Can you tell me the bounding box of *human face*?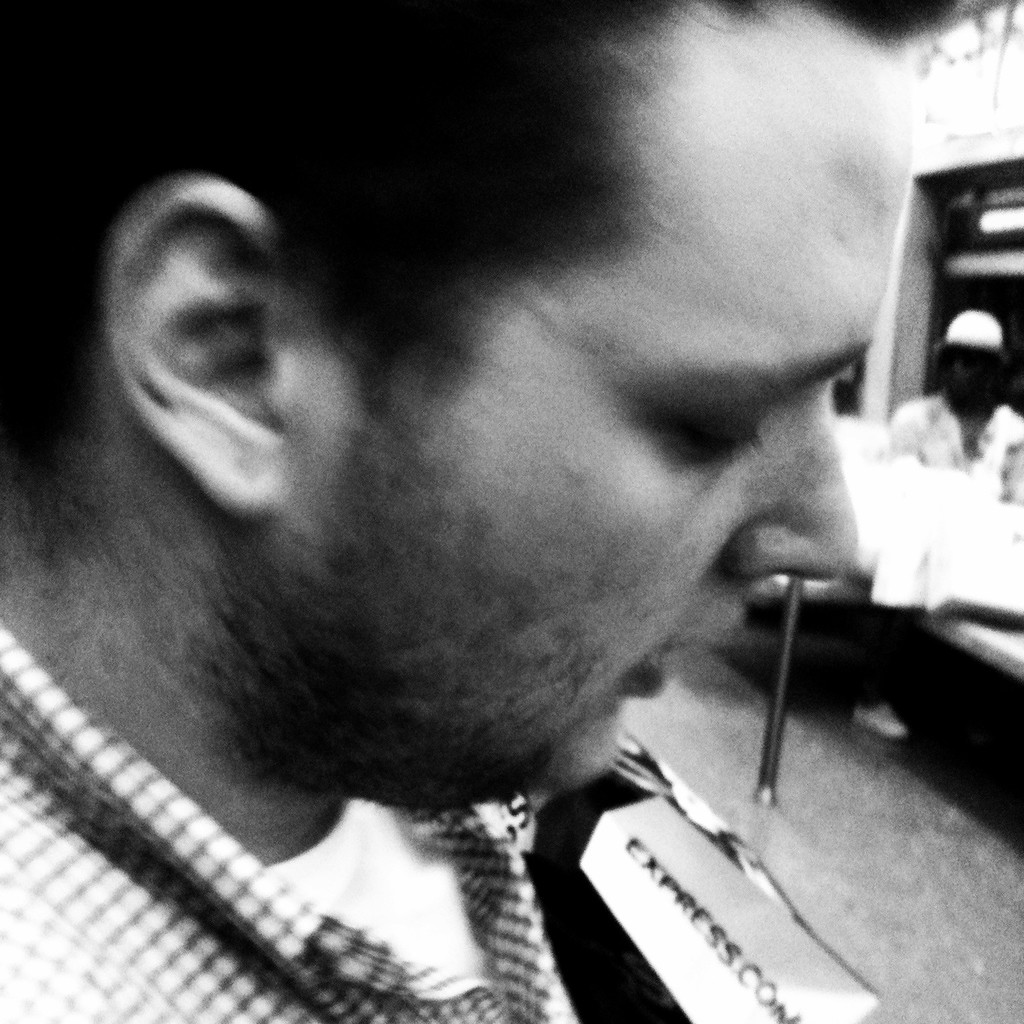
<box>347,48,898,795</box>.
